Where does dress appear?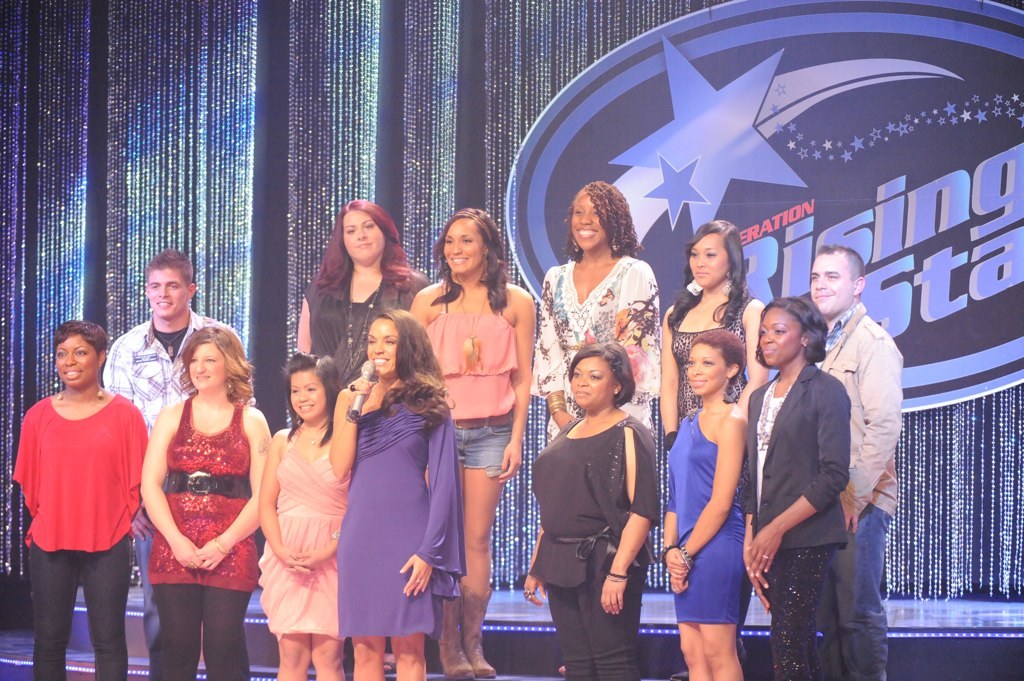
Appears at box=[526, 254, 658, 440].
